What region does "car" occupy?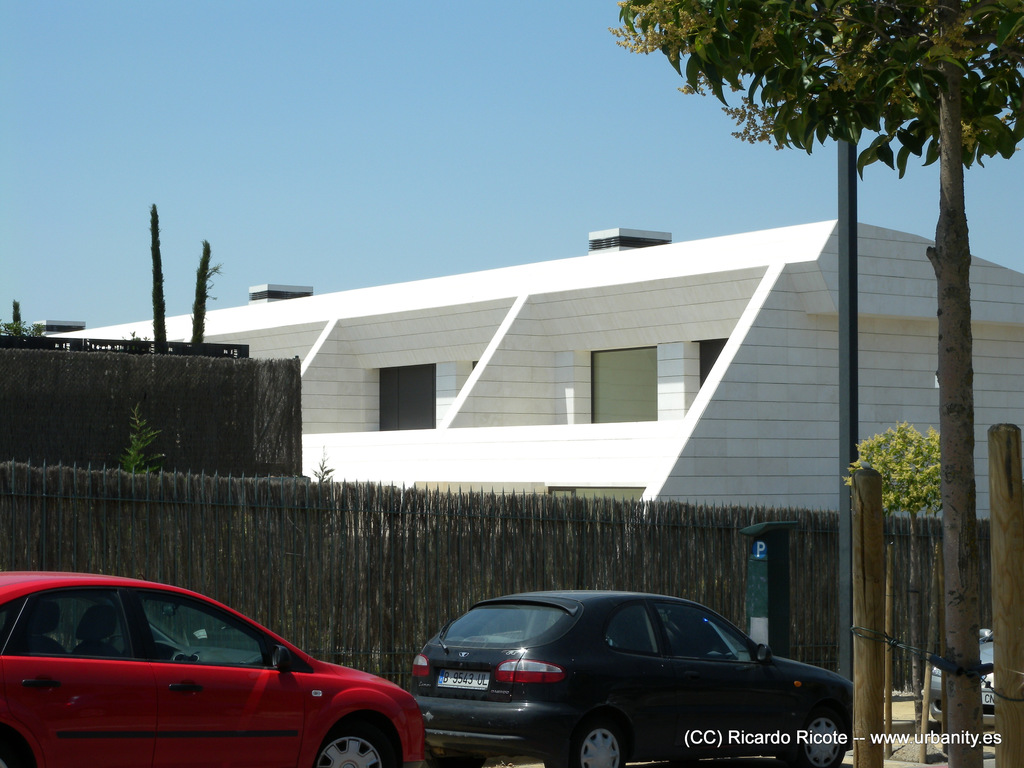
(left=0, top=568, right=425, bottom=767).
